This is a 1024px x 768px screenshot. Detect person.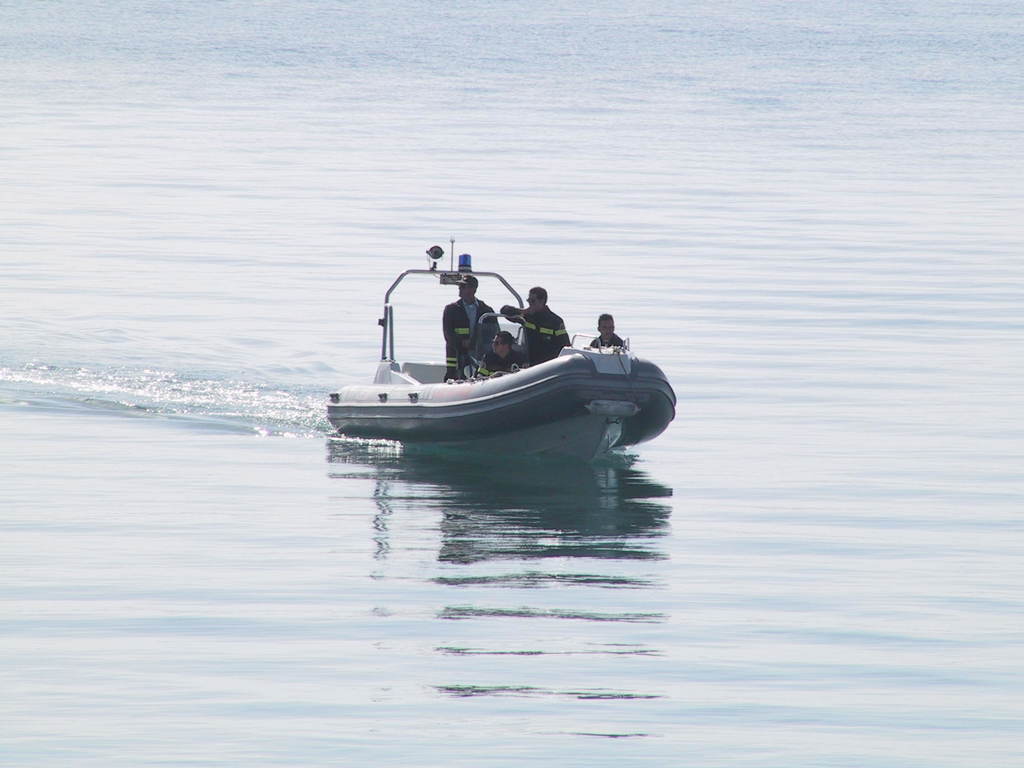
BBox(445, 278, 497, 380).
